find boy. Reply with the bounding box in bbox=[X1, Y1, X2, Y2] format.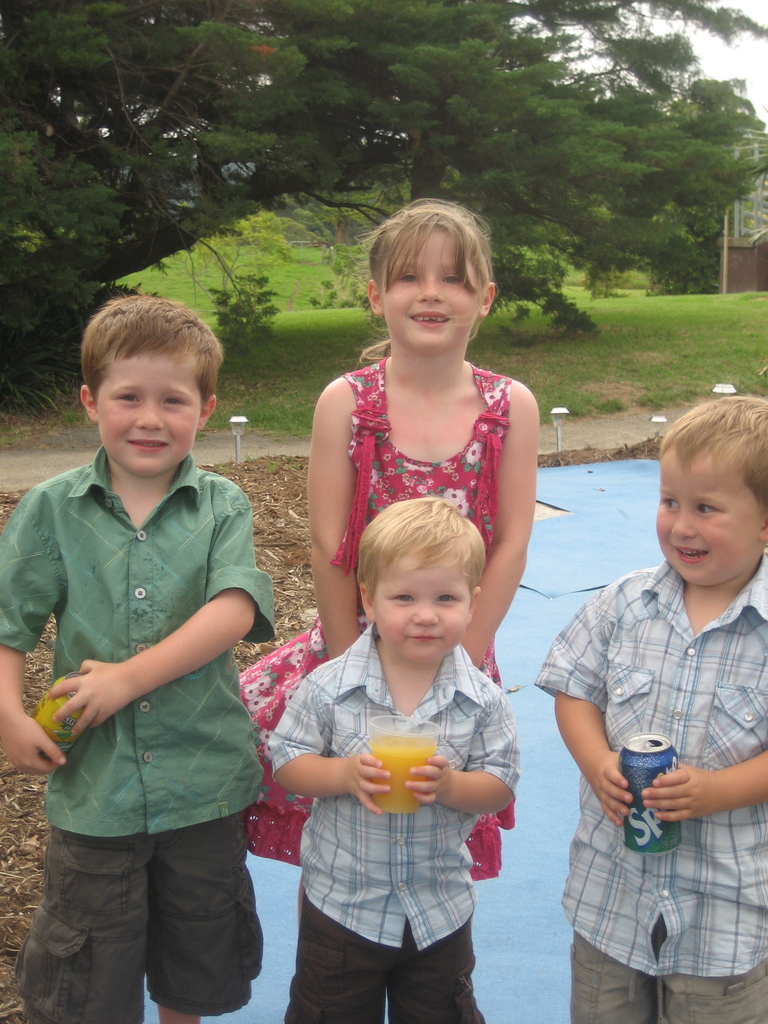
bbox=[13, 276, 284, 1018].
